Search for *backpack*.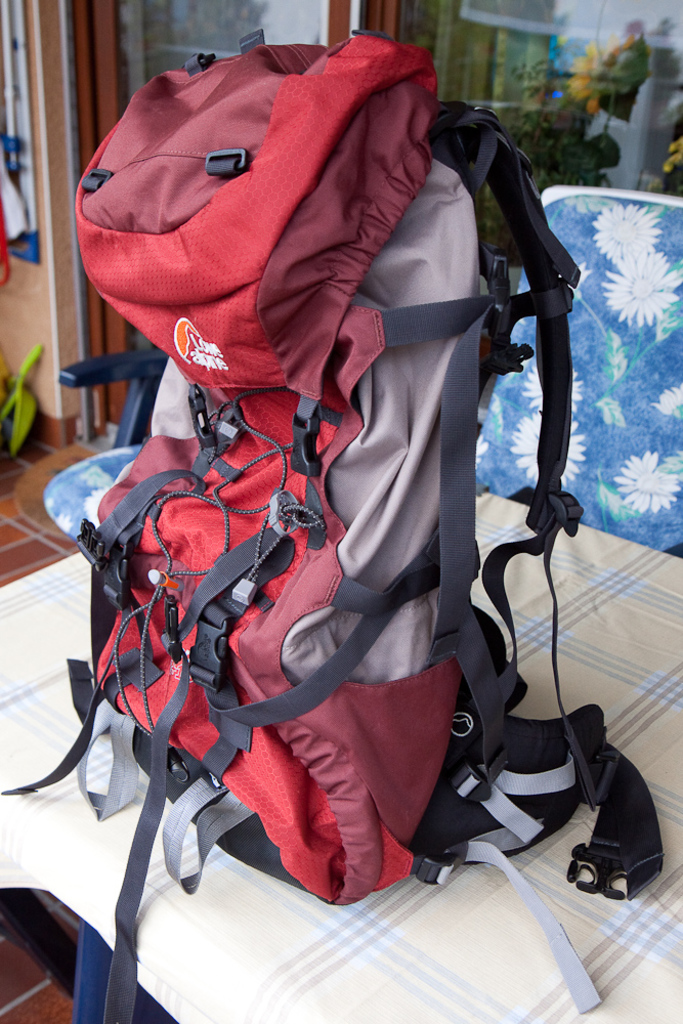
Found at [x1=1, y1=30, x2=663, y2=1023].
